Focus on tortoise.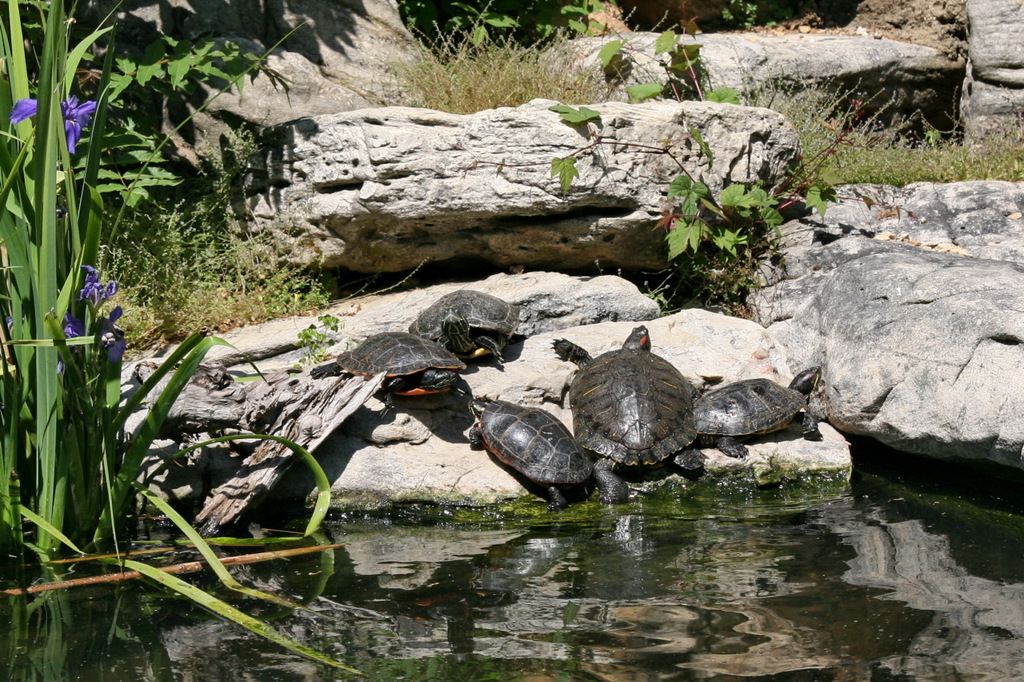
Focused at 397:290:525:359.
